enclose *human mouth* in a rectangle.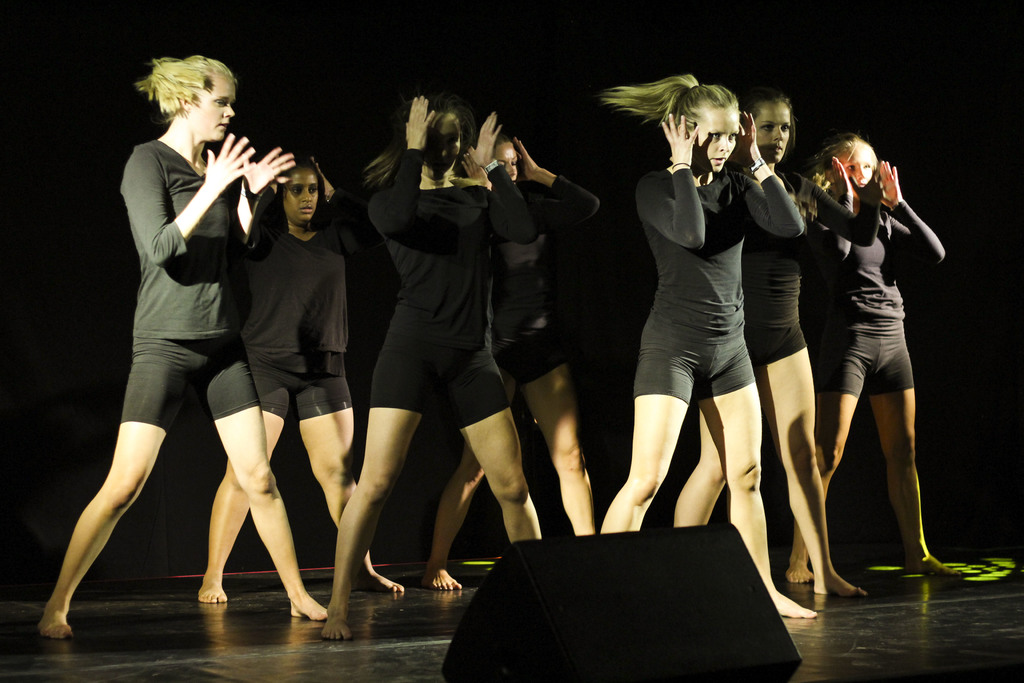
[218,123,230,129].
